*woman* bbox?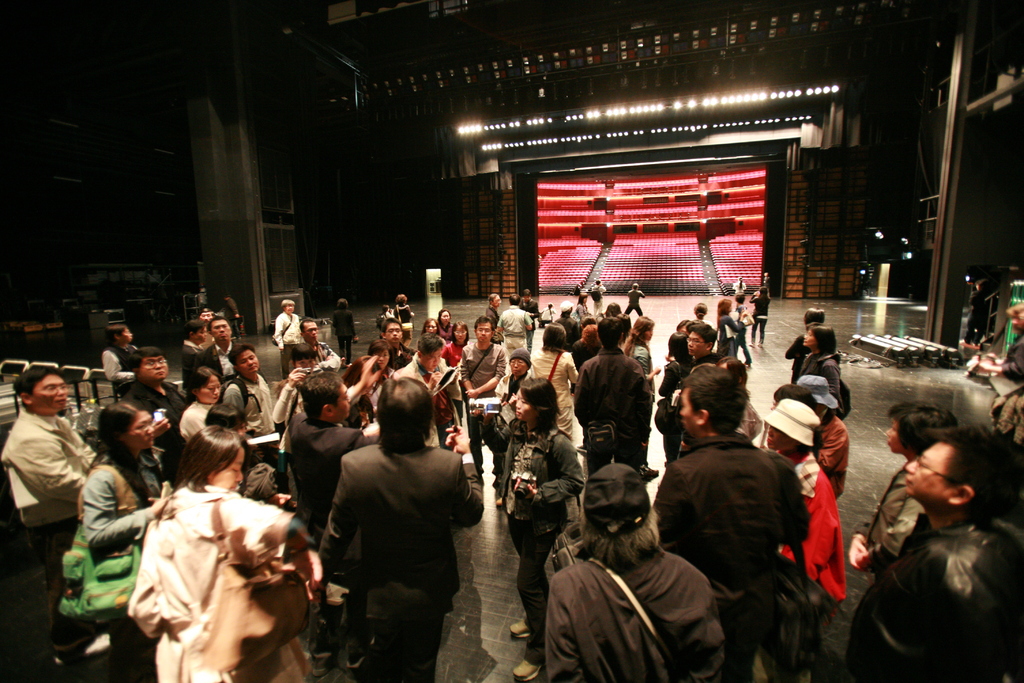
[x1=621, y1=315, x2=662, y2=479]
